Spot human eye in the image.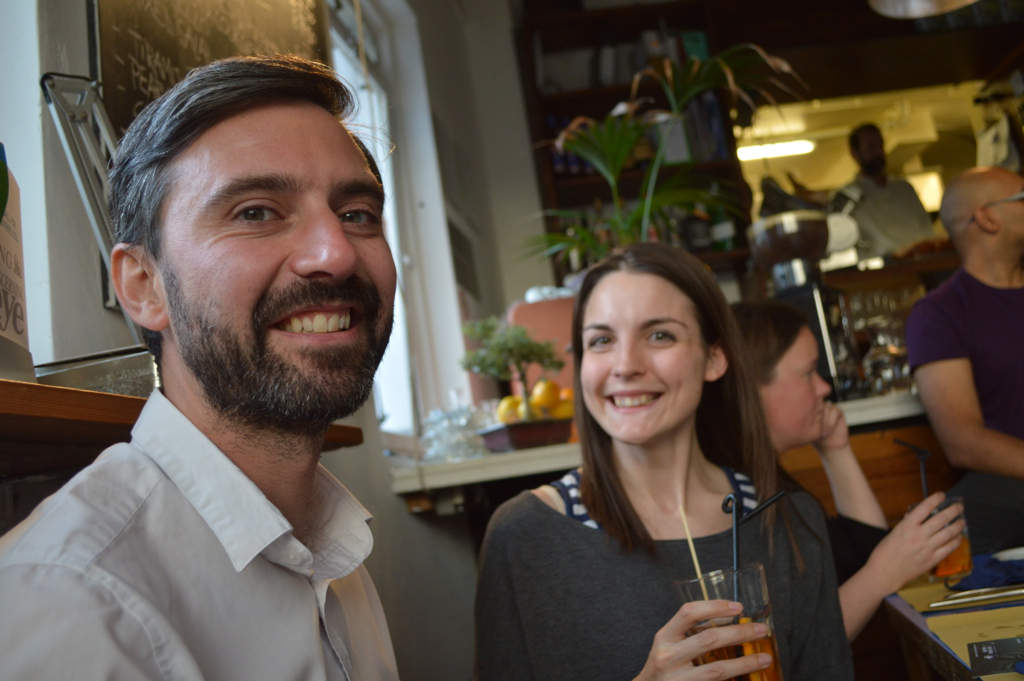
human eye found at detection(647, 323, 688, 355).
